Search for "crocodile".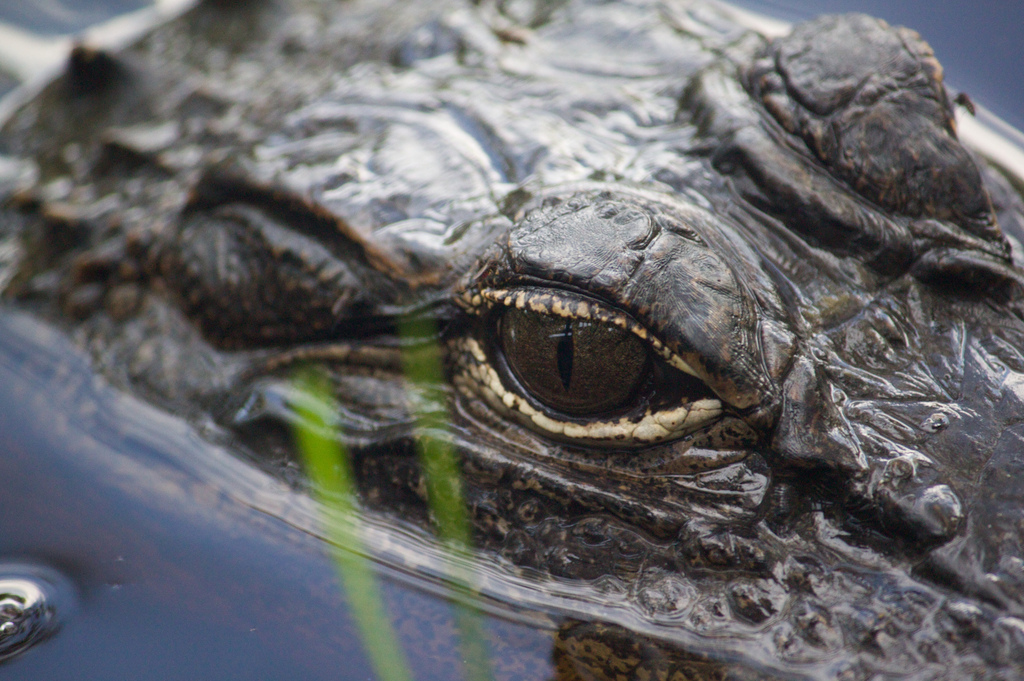
Found at box=[0, 0, 1023, 680].
